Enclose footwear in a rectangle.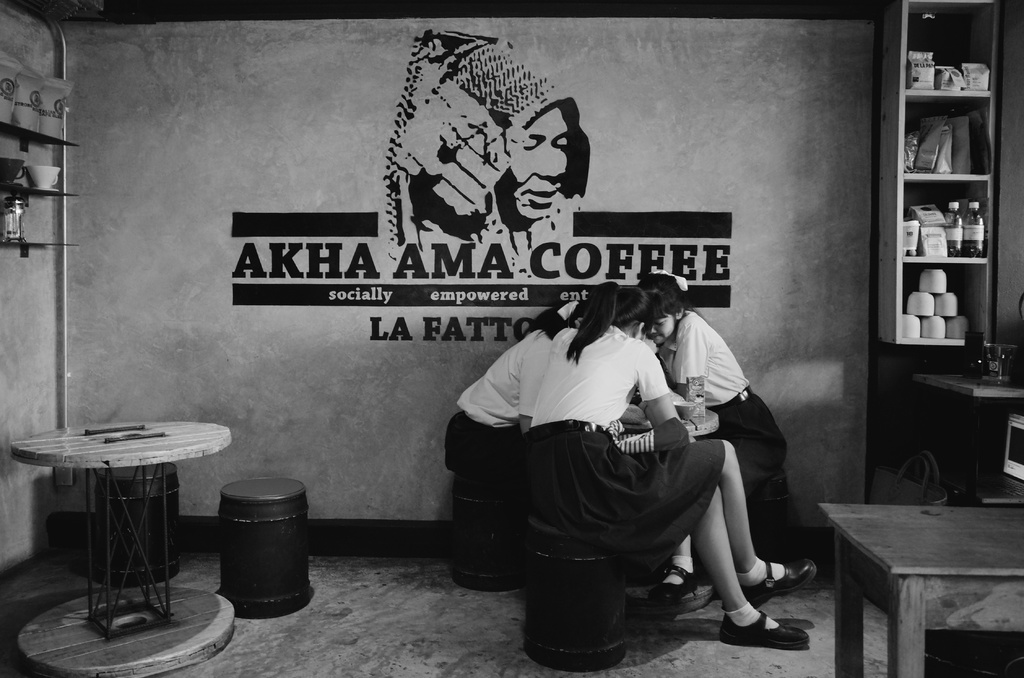
(708,589,794,652).
